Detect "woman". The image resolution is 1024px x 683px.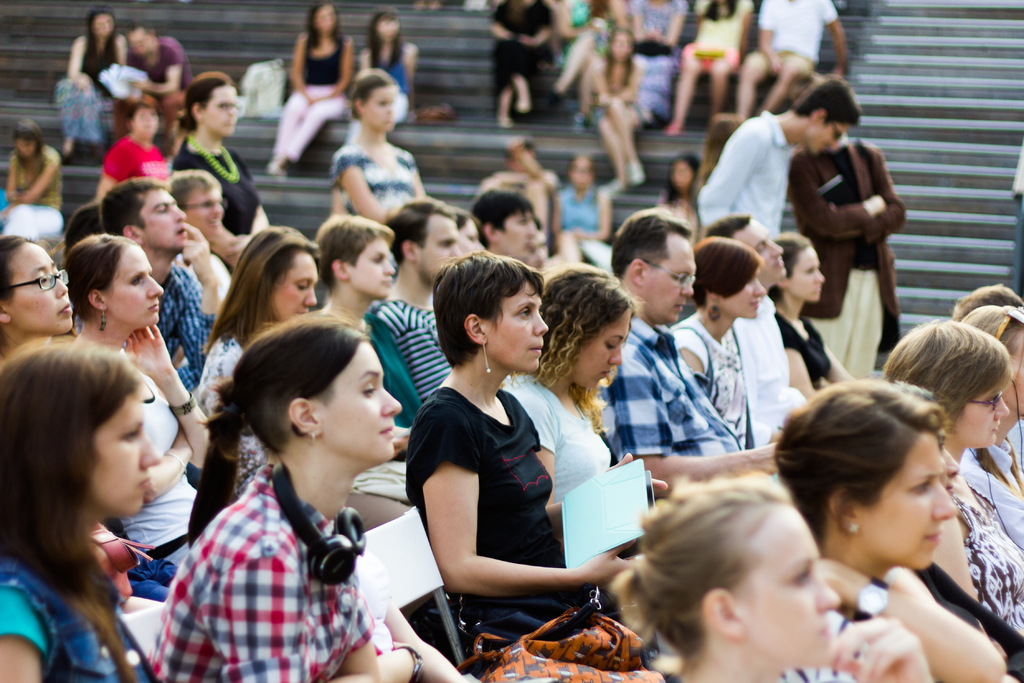
box(403, 245, 615, 682).
